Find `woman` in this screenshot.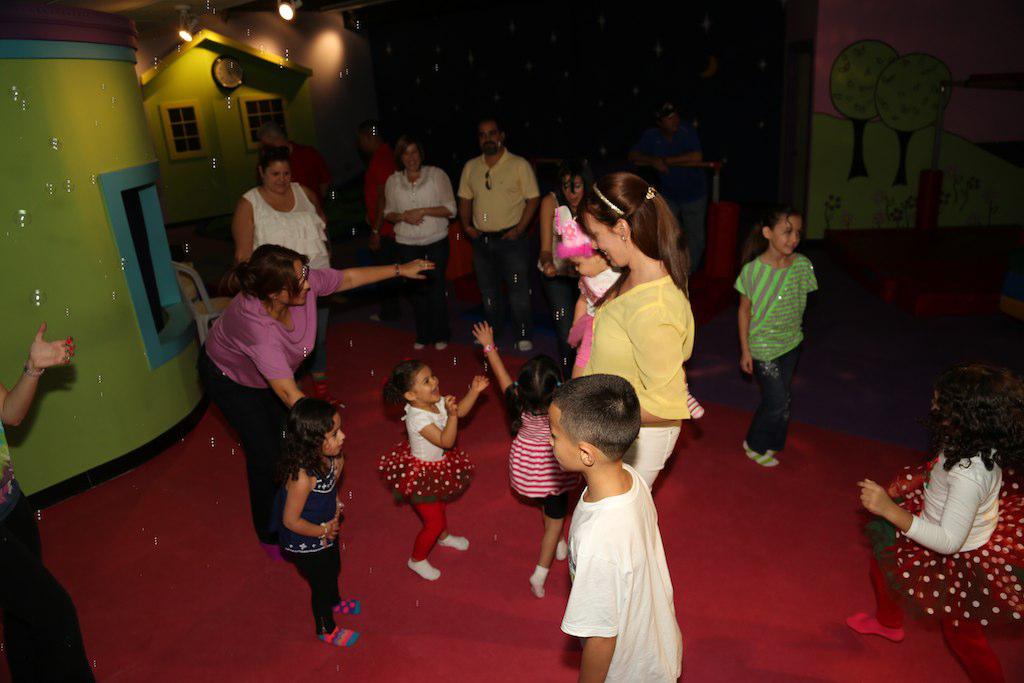
The bounding box for `woman` is [x1=860, y1=351, x2=1023, y2=655].
